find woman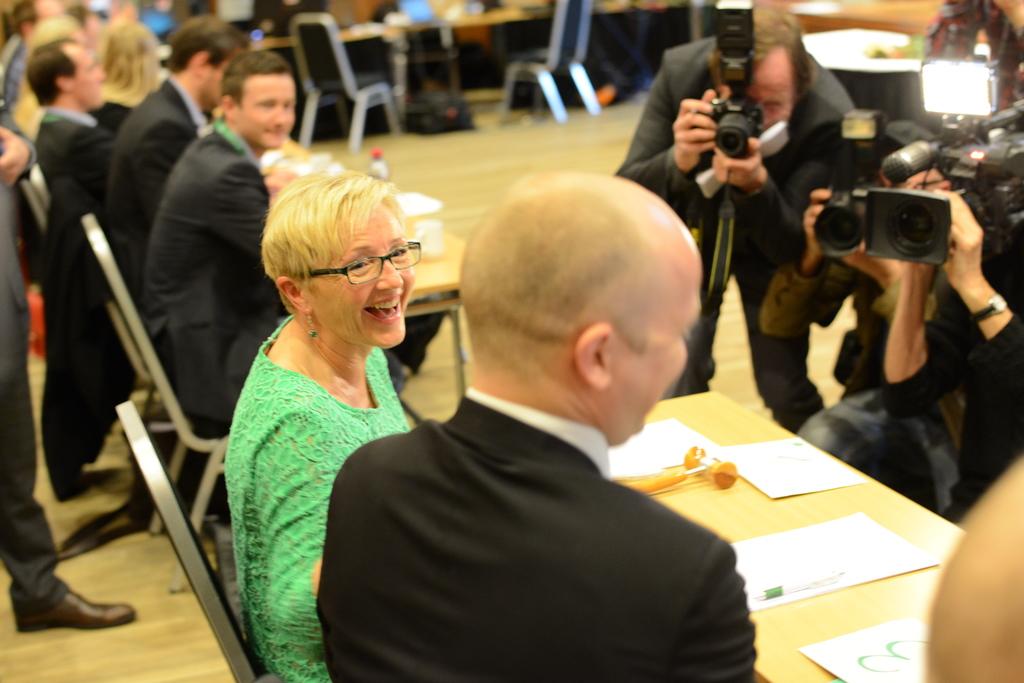
detection(10, 15, 88, 136)
